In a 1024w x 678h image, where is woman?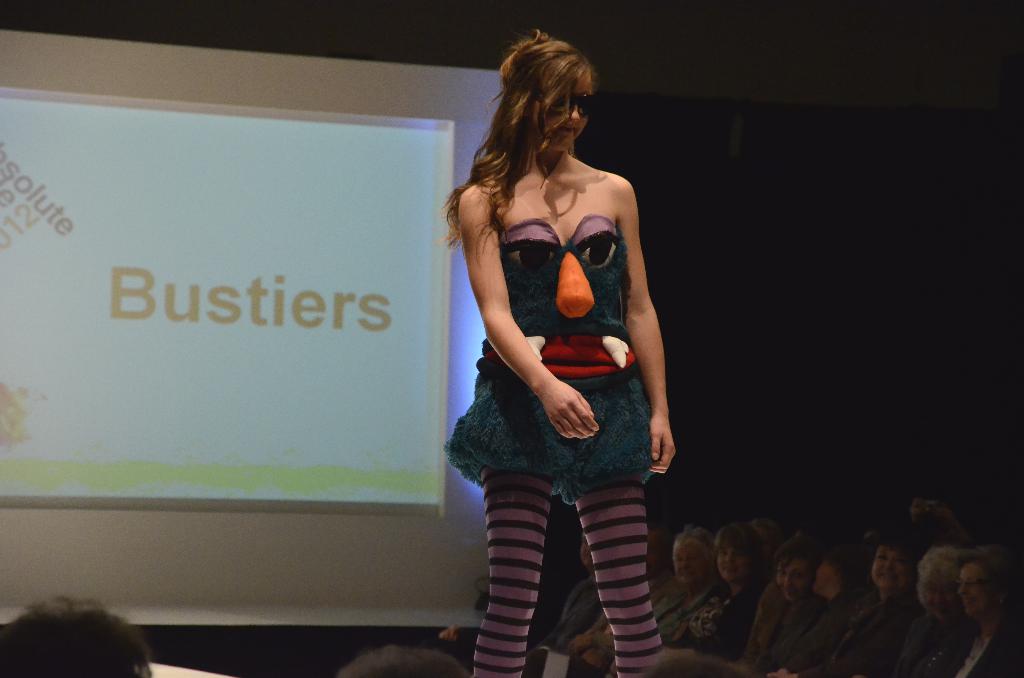
<bbox>867, 550, 981, 677</bbox>.
